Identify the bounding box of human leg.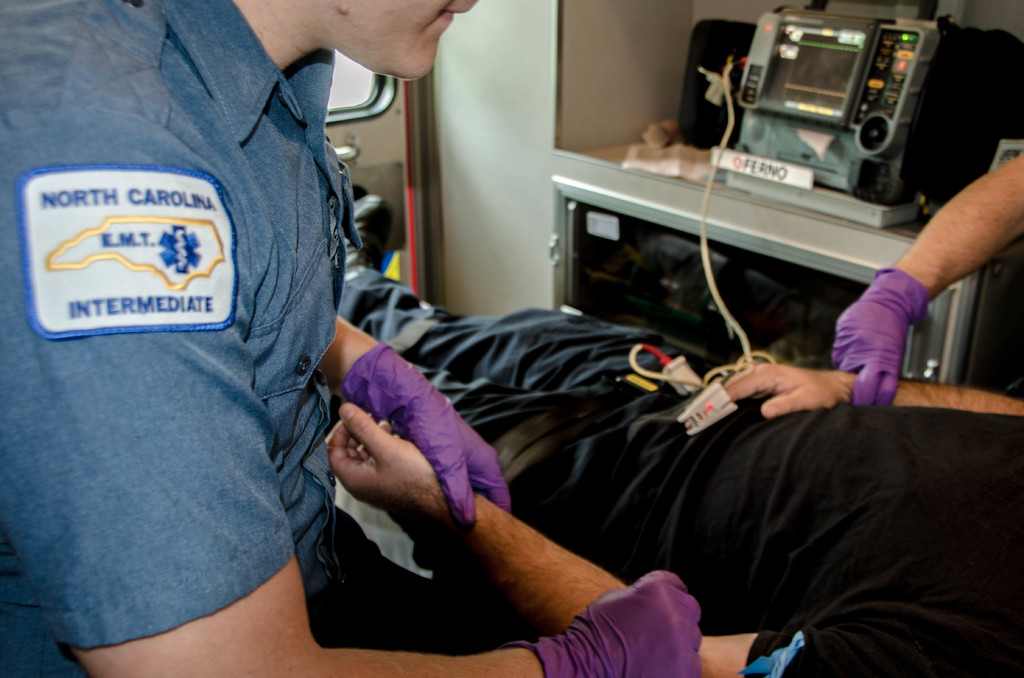
340/193/662/391.
